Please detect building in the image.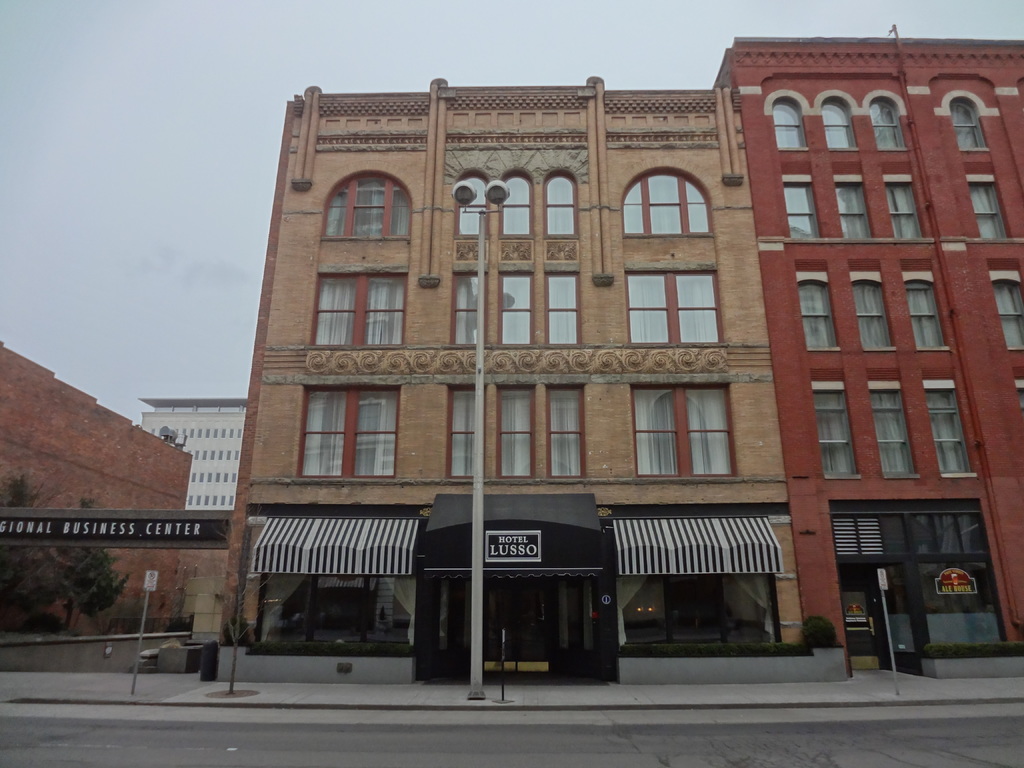
locate(221, 84, 798, 652).
